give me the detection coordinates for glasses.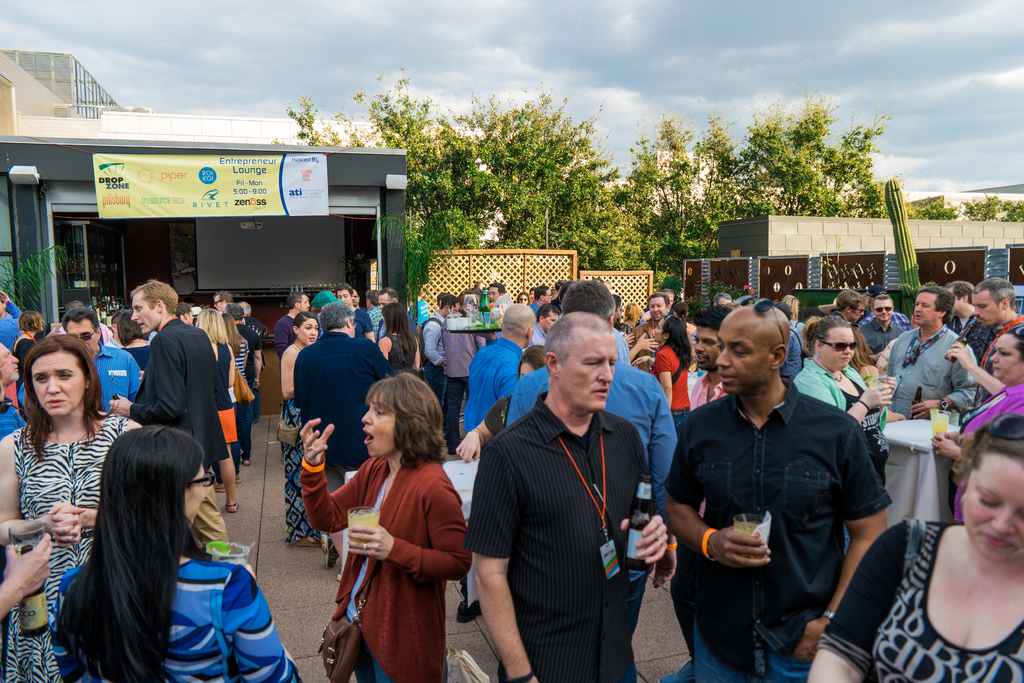
(x1=812, y1=336, x2=858, y2=356).
